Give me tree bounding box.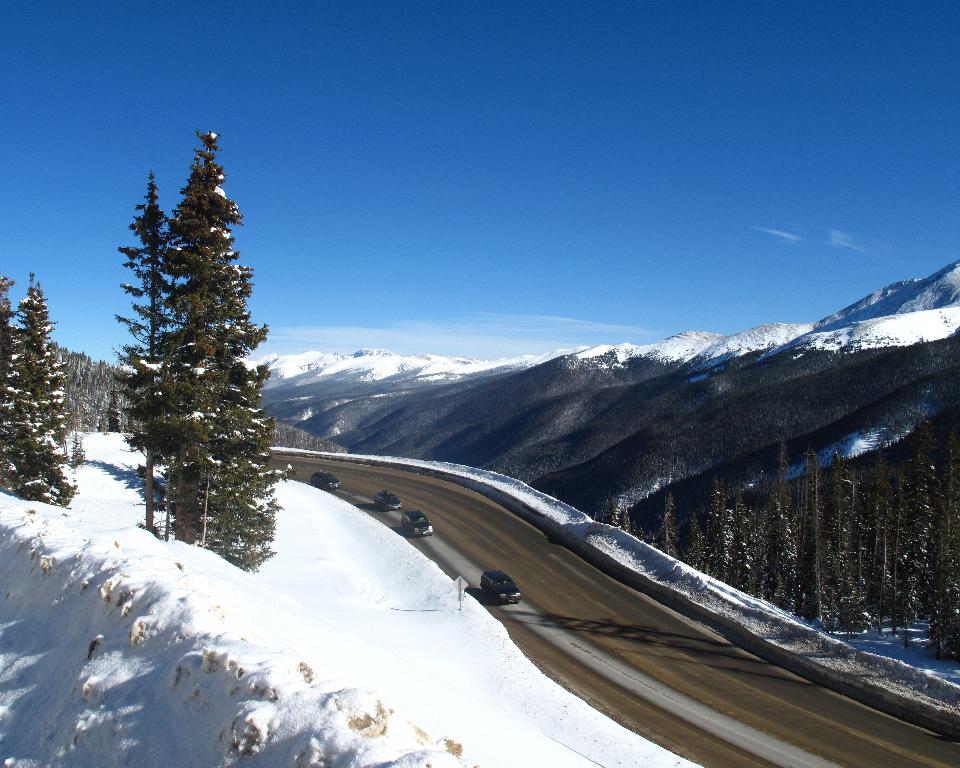
box=[0, 265, 83, 518].
